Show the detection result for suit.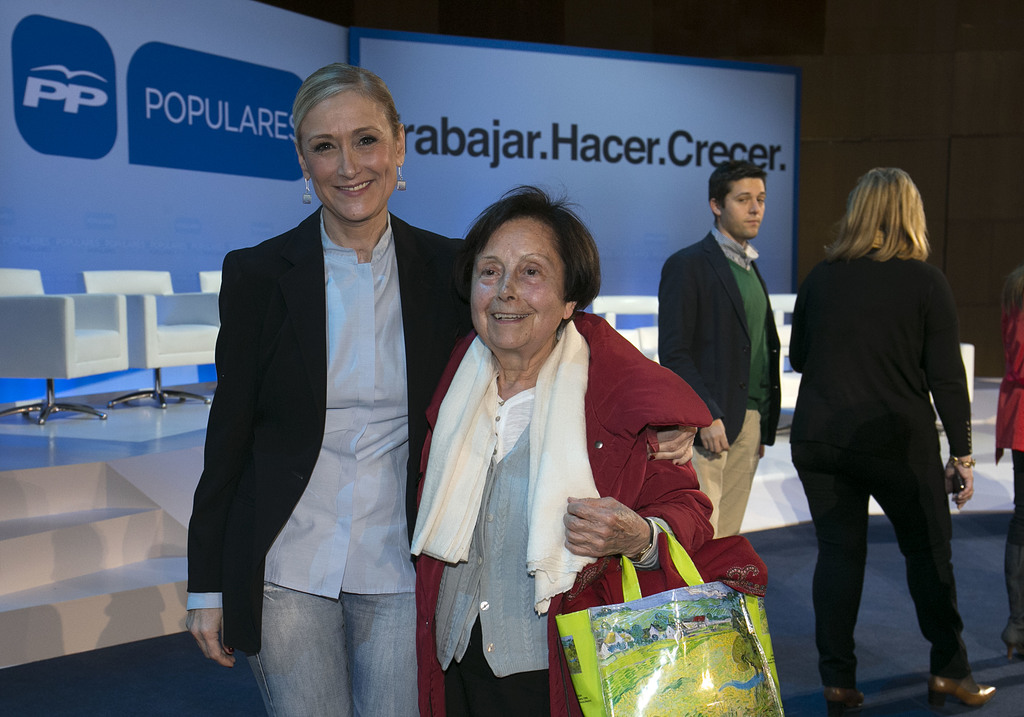
<region>184, 209, 476, 660</region>.
